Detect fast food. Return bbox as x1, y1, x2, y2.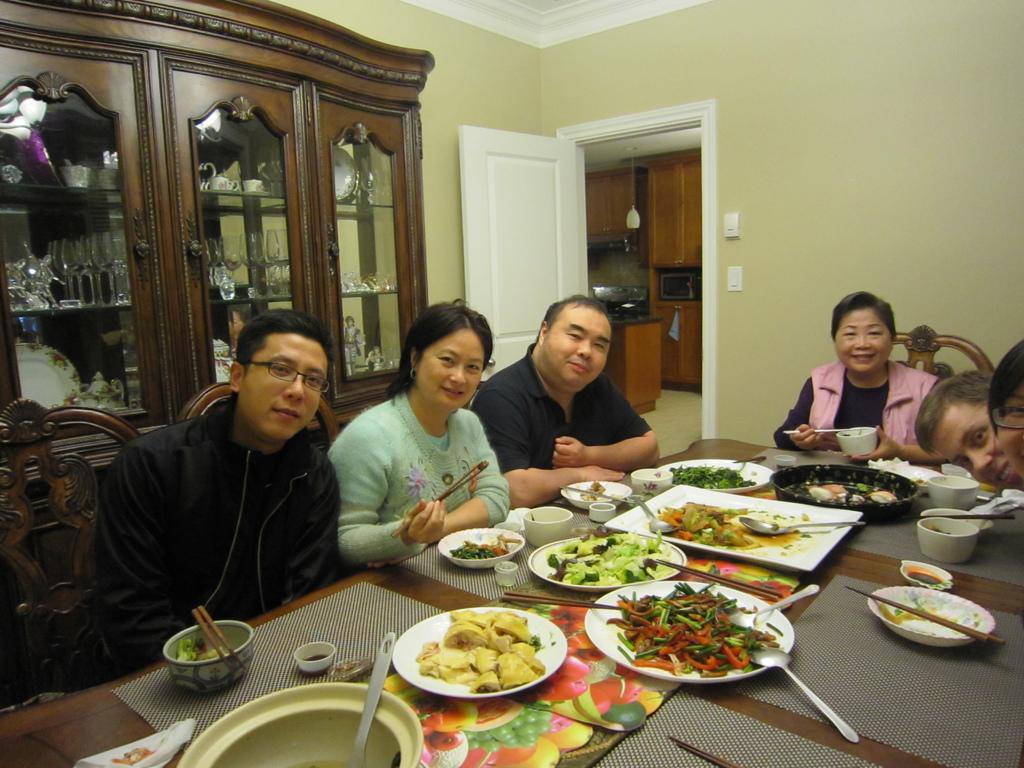
607, 579, 777, 678.
